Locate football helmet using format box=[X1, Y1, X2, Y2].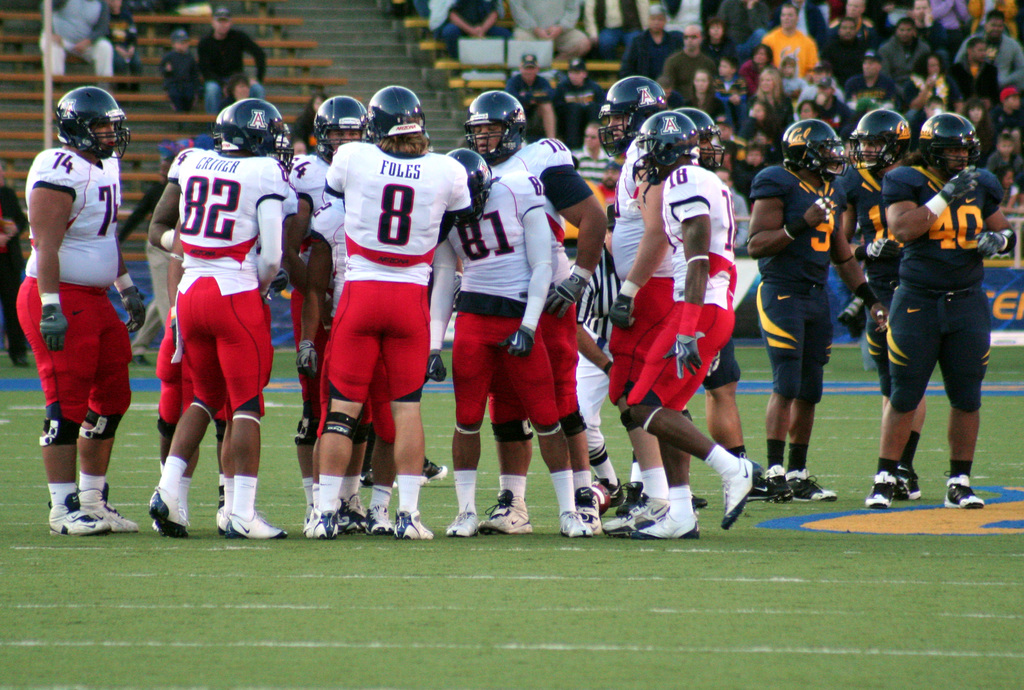
box=[849, 106, 911, 177].
